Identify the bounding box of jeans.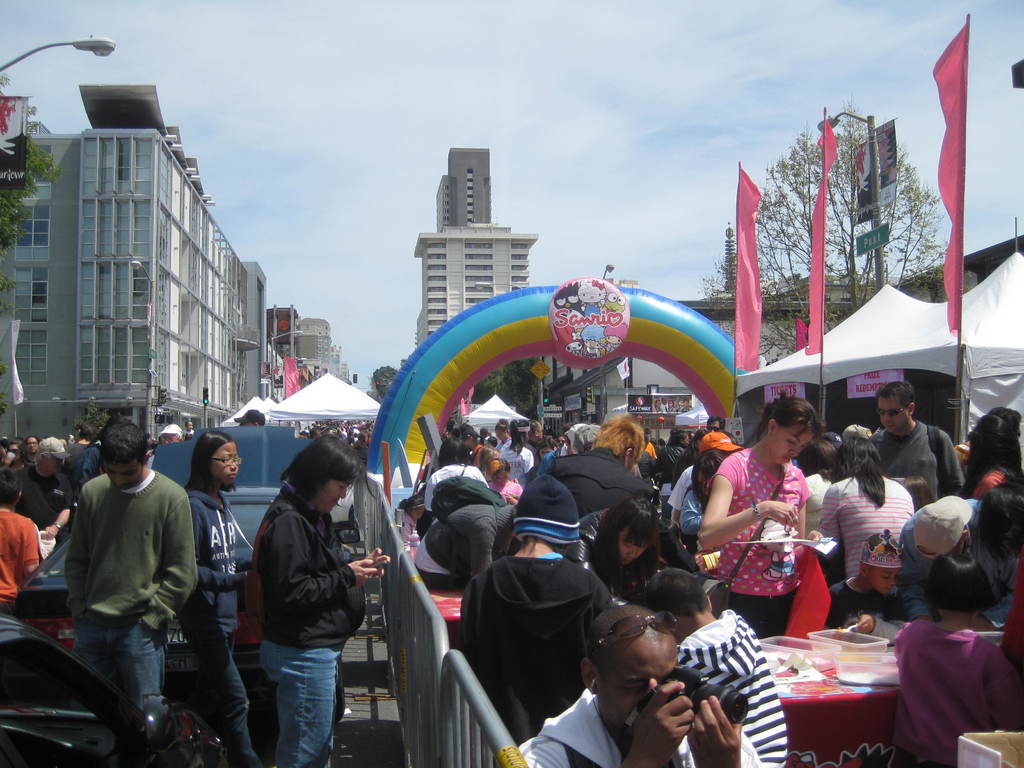
(181,621,252,766).
